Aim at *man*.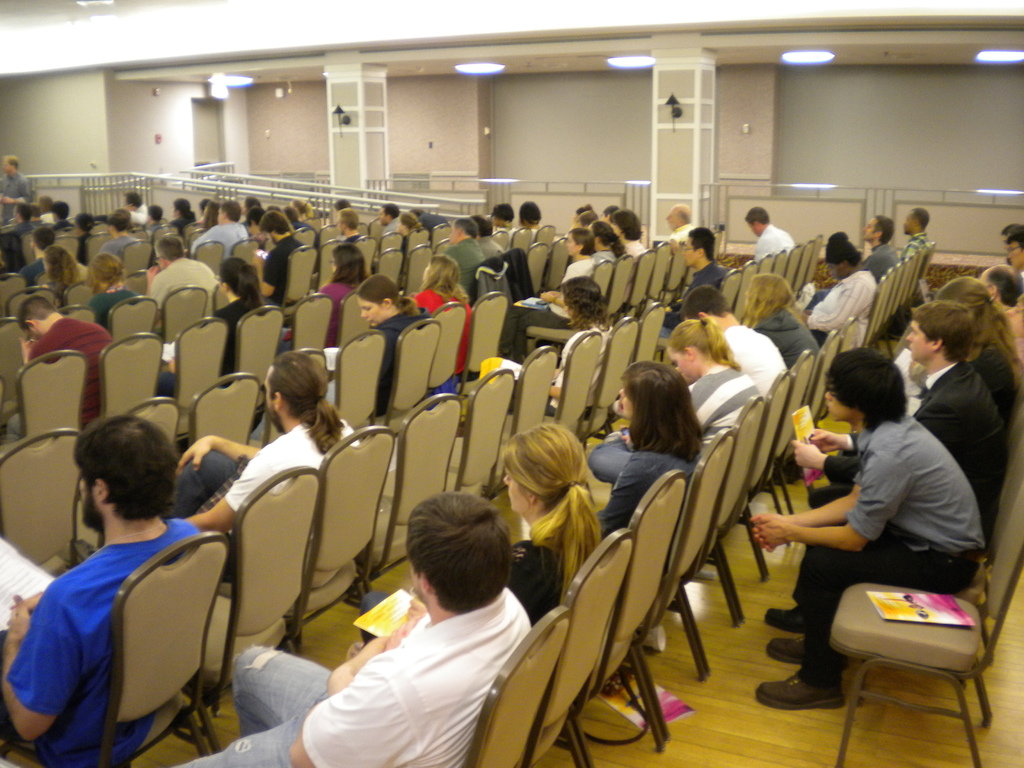
Aimed at pyautogui.locateOnScreen(761, 302, 1012, 633).
